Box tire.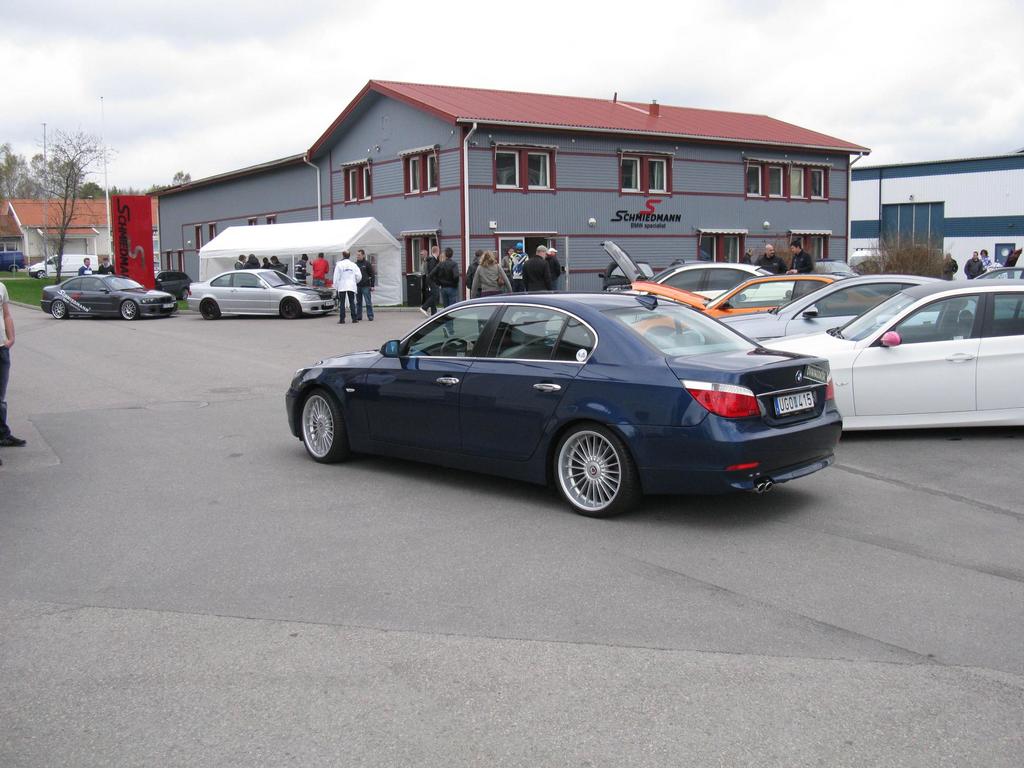
bbox(300, 384, 349, 470).
